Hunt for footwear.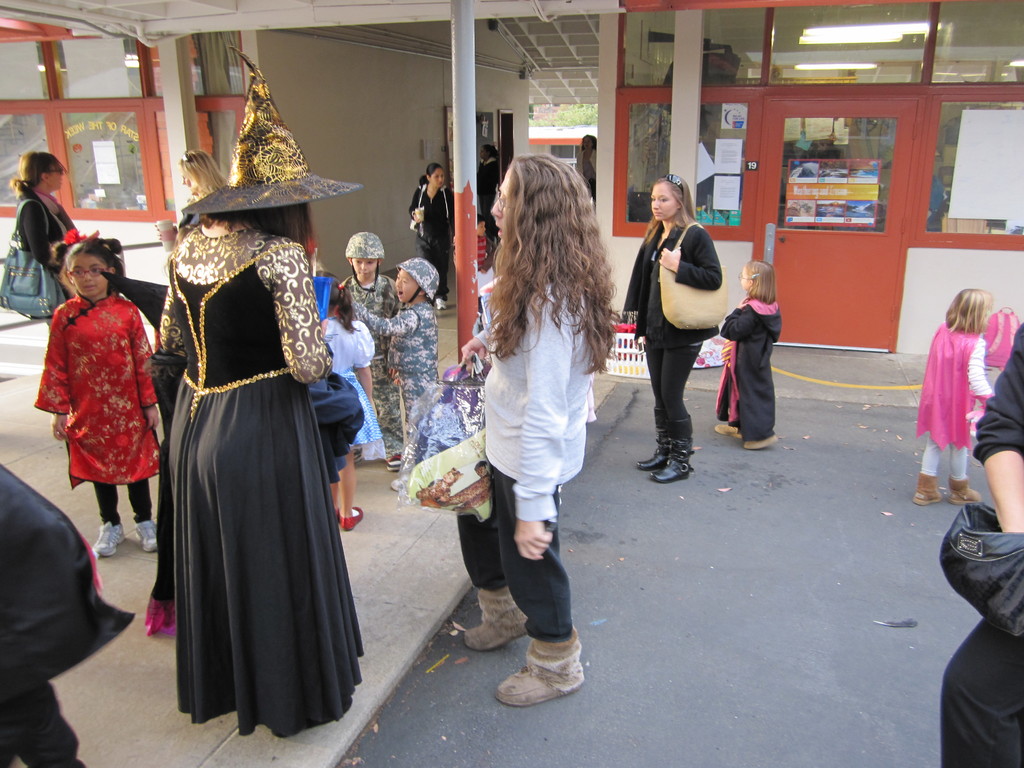
Hunted down at (942,477,987,506).
